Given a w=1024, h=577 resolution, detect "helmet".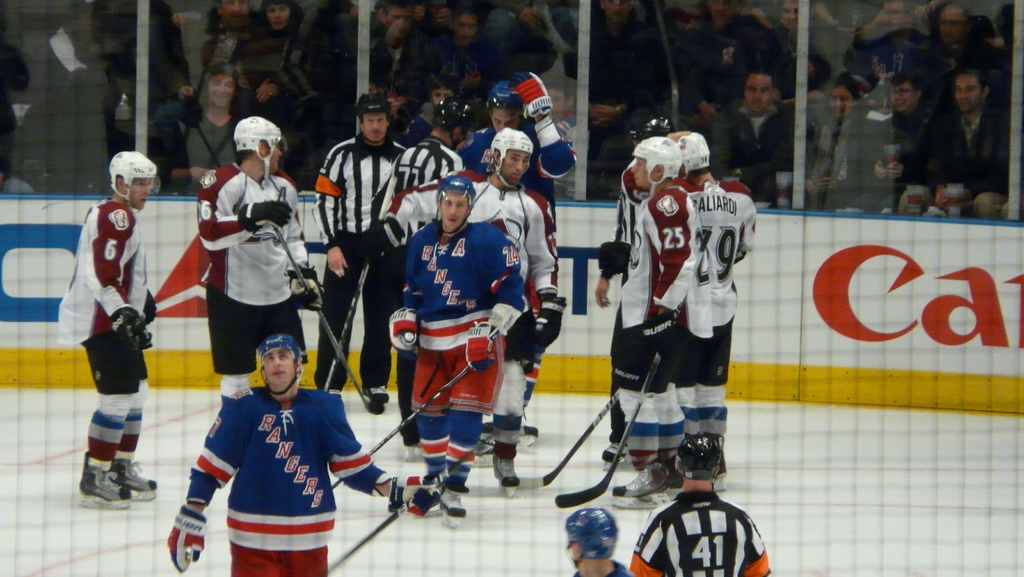
x1=433, y1=95, x2=474, y2=154.
